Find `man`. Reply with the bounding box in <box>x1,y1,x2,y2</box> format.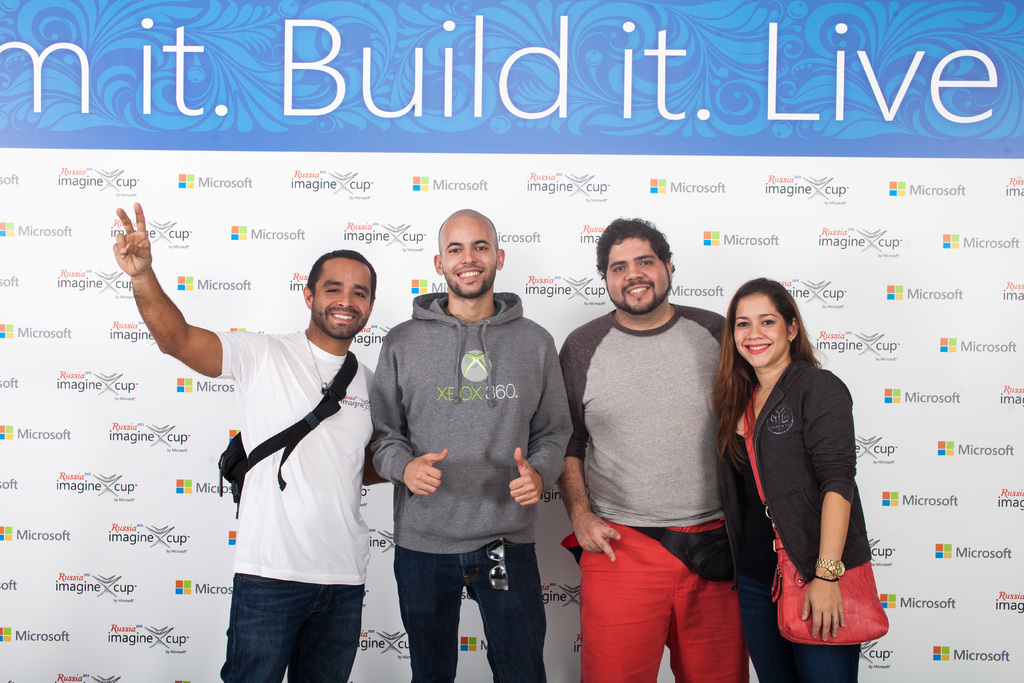
<box>110,201,391,682</box>.
